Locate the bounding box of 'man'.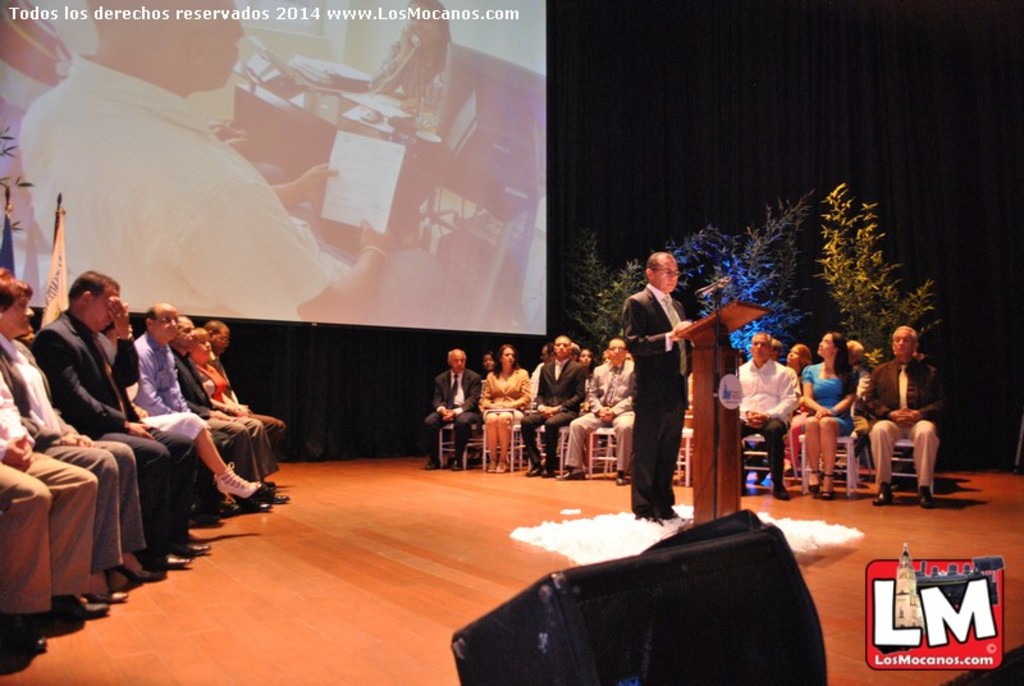
Bounding box: {"left": 421, "top": 348, "right": 486, "bottom": 471}.
